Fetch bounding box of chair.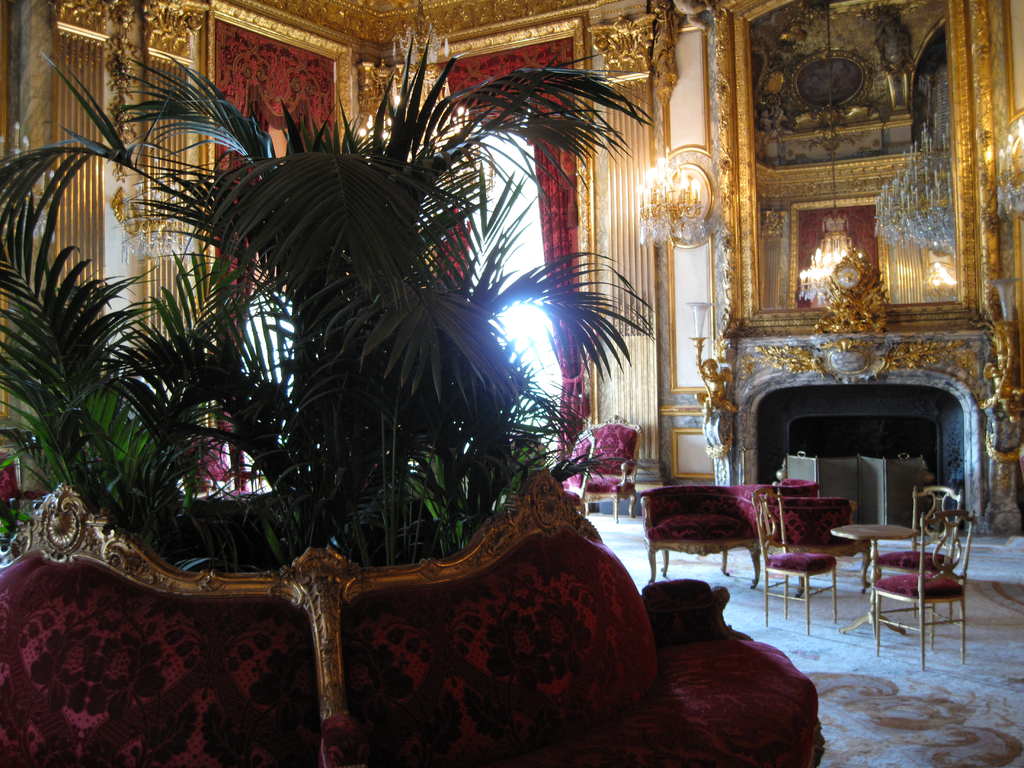
Bbox: [left=639, top=483, right=763, bottom=584].
